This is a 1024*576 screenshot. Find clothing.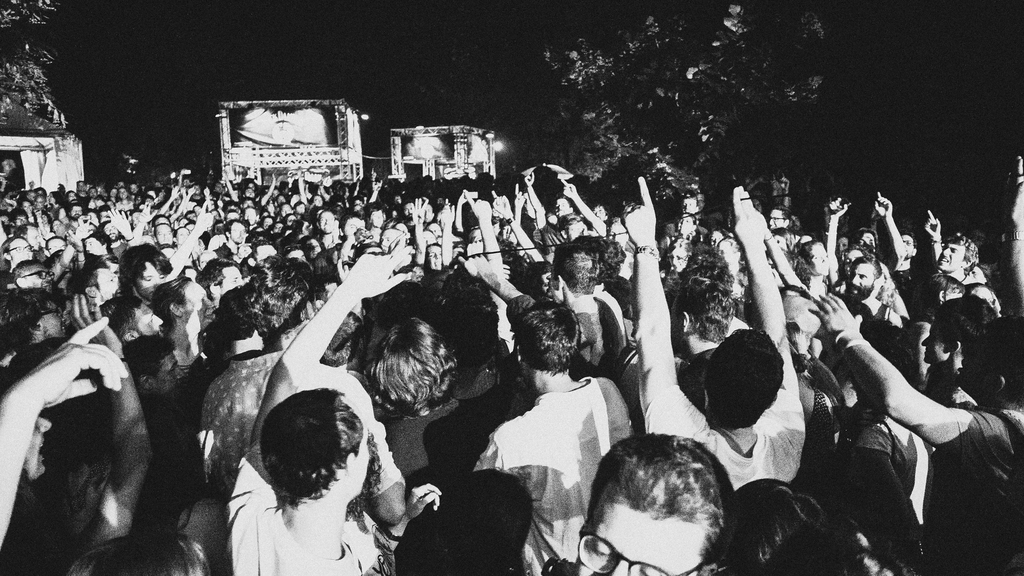
Bounding box: 495 347 626 545.
